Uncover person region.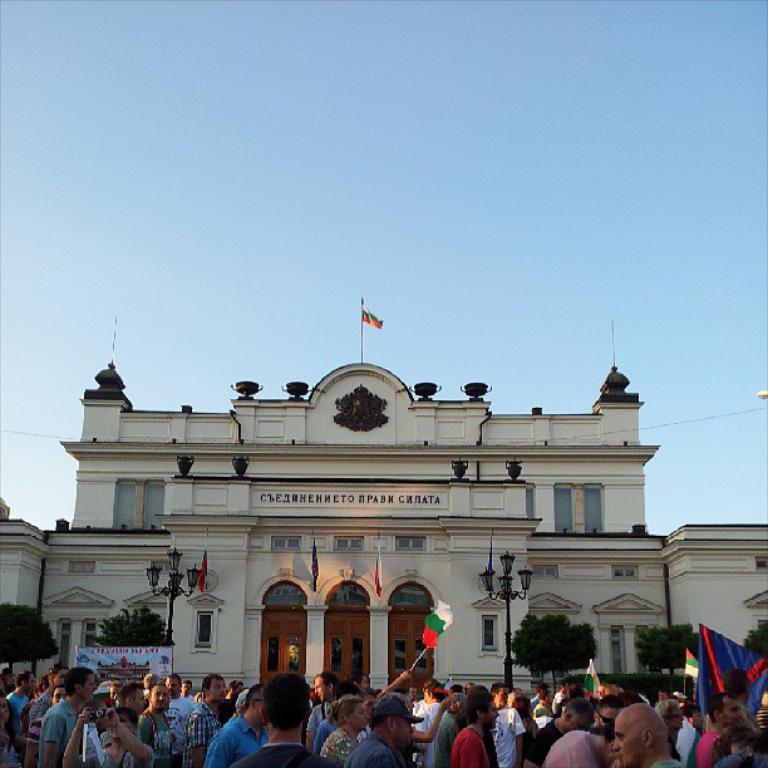
Uncovered: 690,689,745,767.
